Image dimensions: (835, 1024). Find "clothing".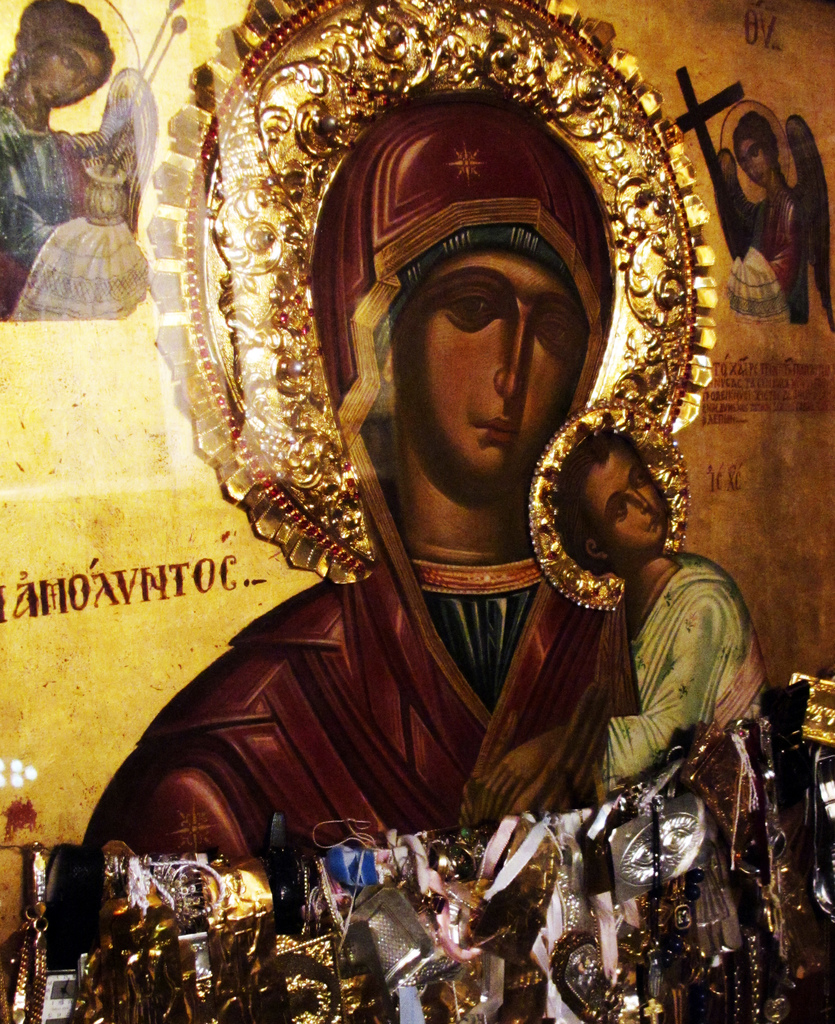
bbox=[608, 515, 758, 822].
